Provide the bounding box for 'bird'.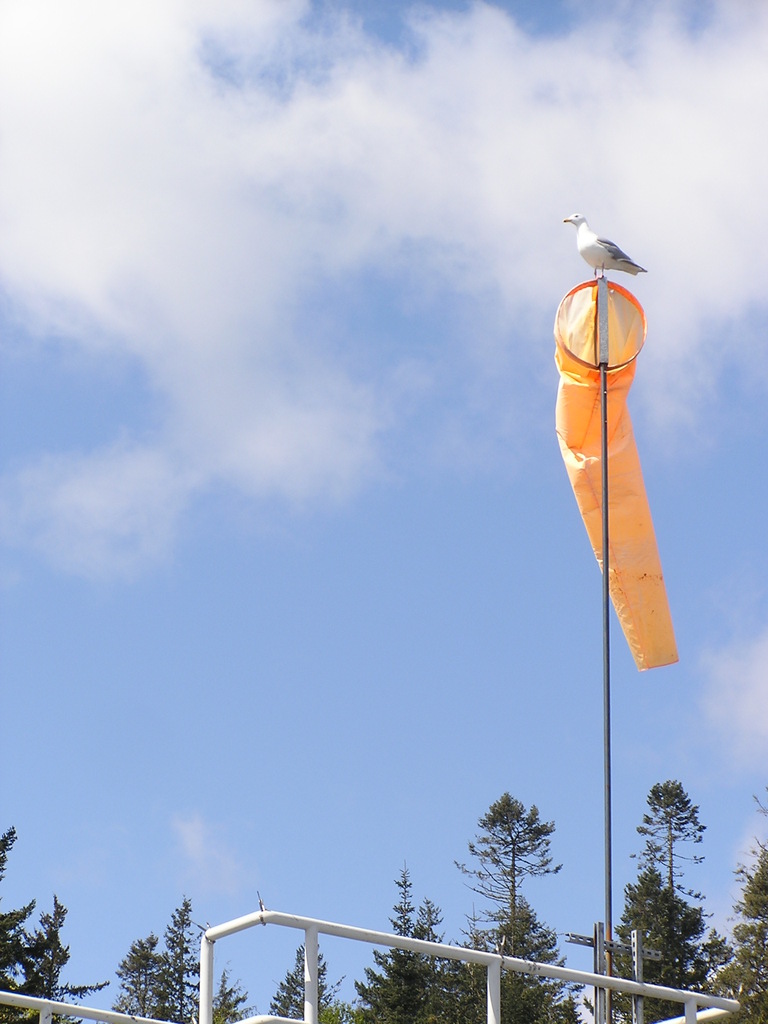
558, 207, 645, 280.
